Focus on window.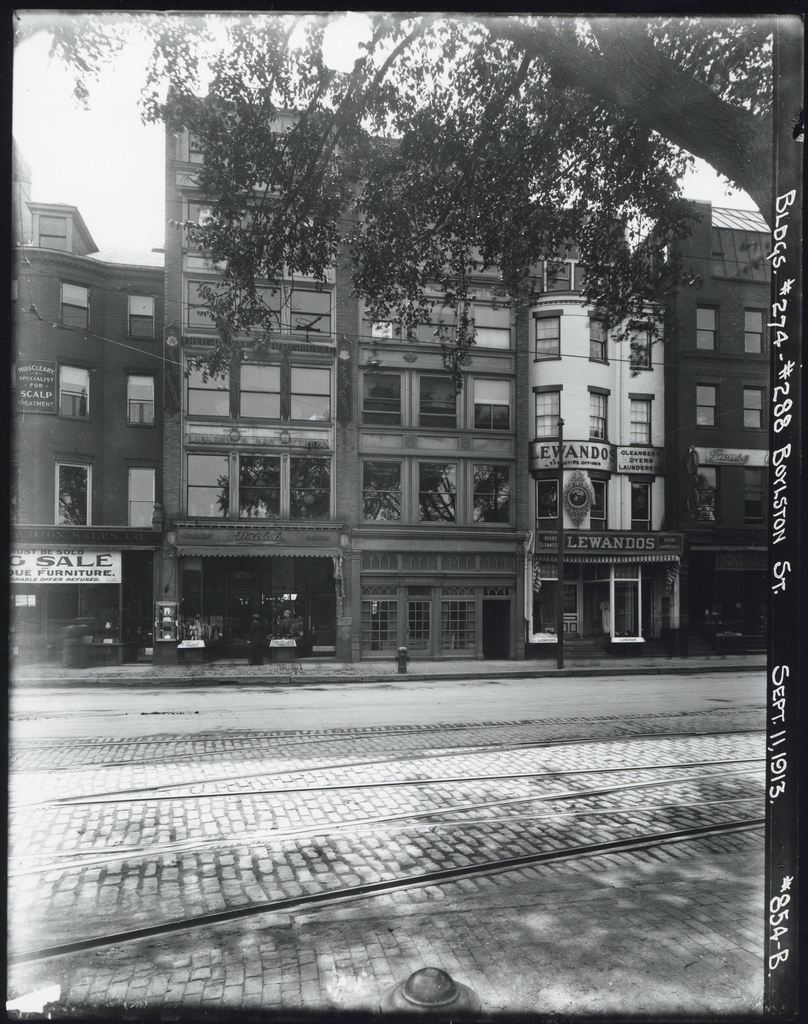
Focused at box=[56, 461, 94, 534].
